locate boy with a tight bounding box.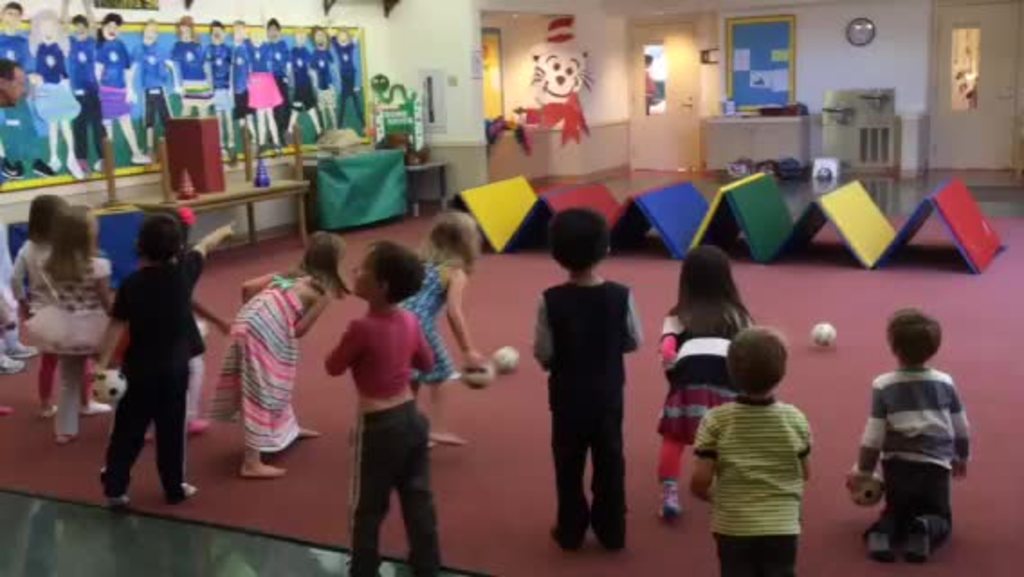
319:236:434:575.
